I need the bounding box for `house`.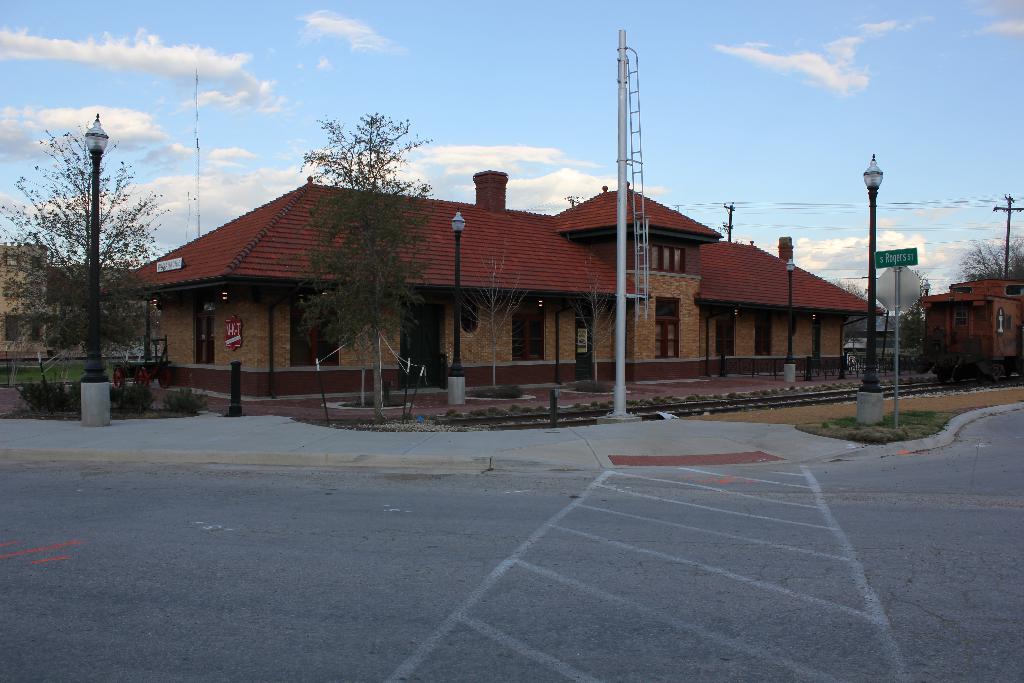
Here it is: locate(921, 279, 1023, 367).
